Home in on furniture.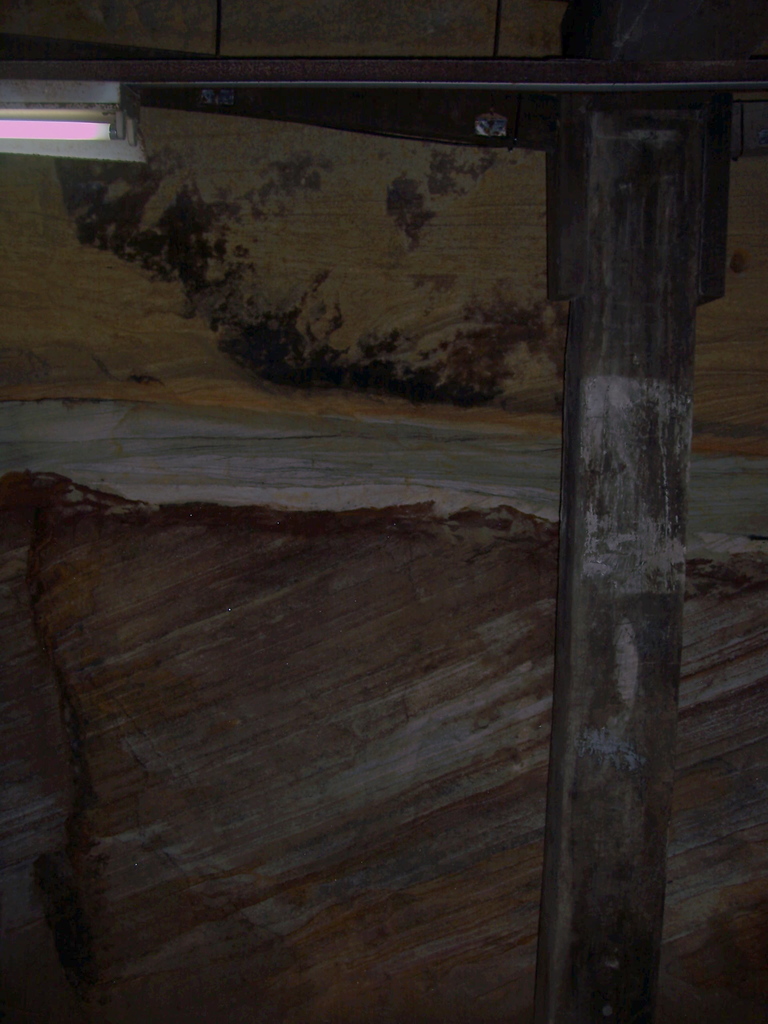
Homed in at (0,33,767,1023).
